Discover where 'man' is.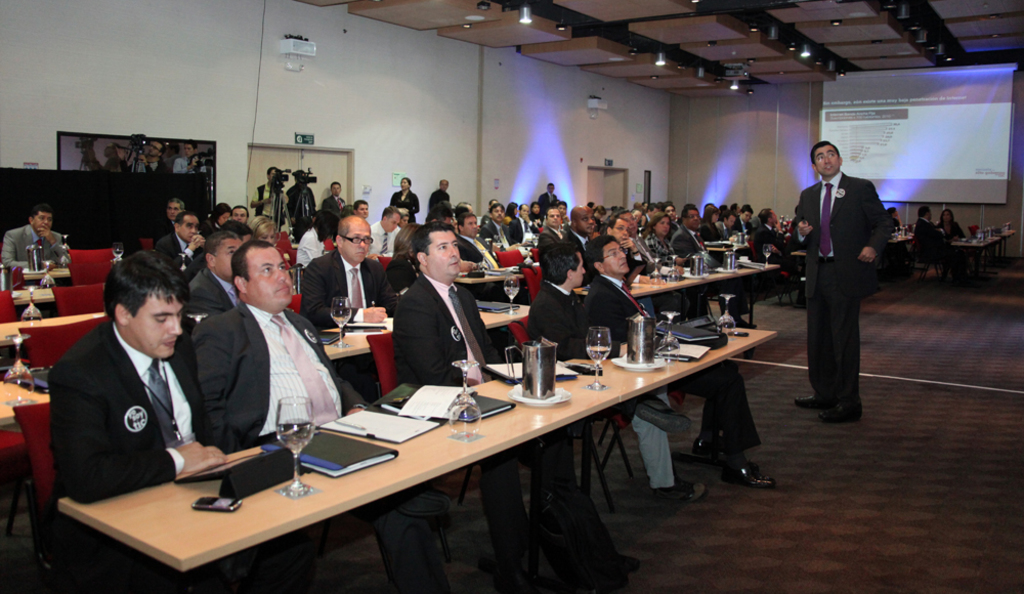
Discovered at [left=127, top=138, right=166, bottom=173].
